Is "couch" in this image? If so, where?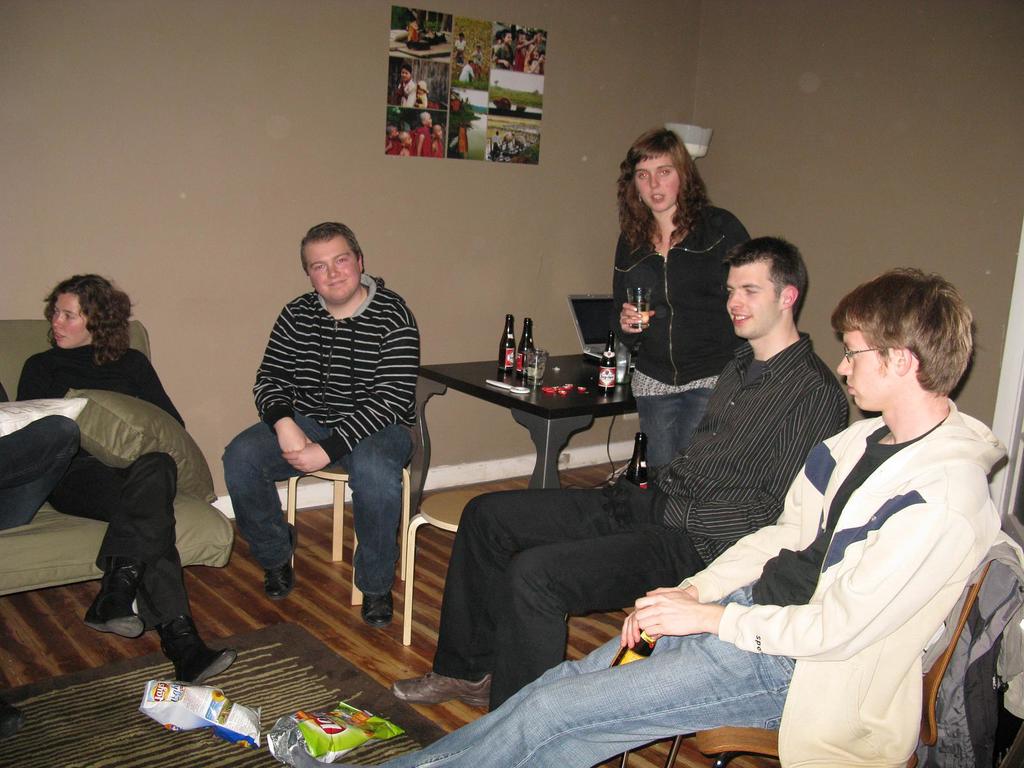
Yes, at x1=0, y1=323, x2=230, y2=610.
